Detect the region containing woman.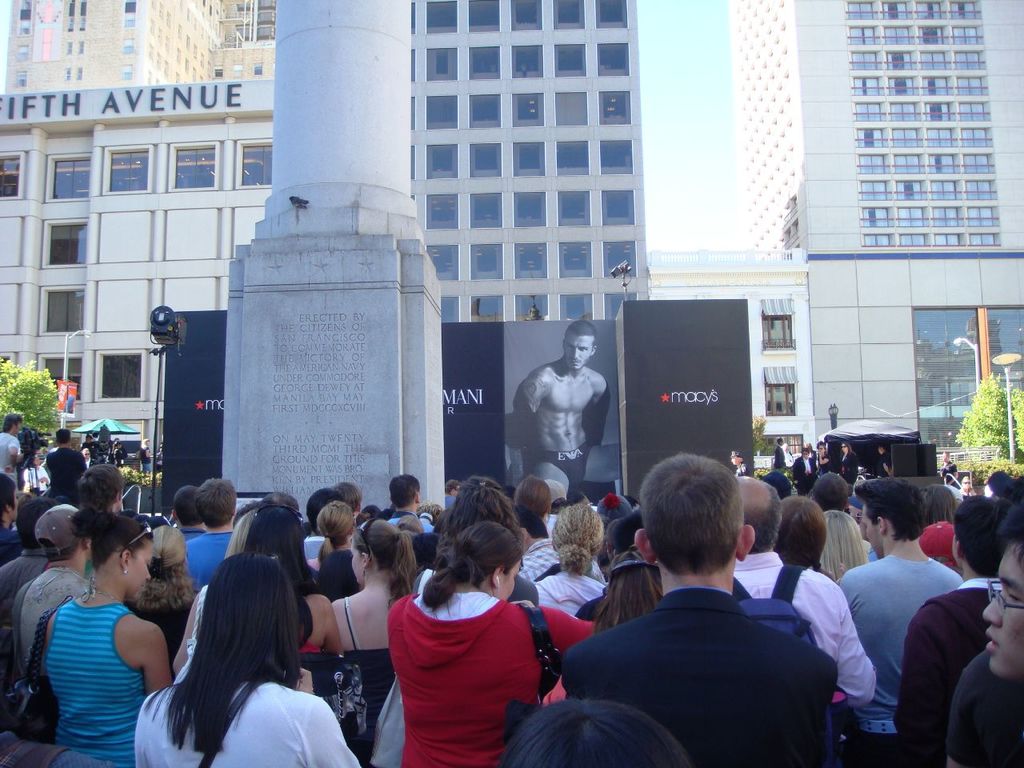
Rect(509, 474, 554, 532).
